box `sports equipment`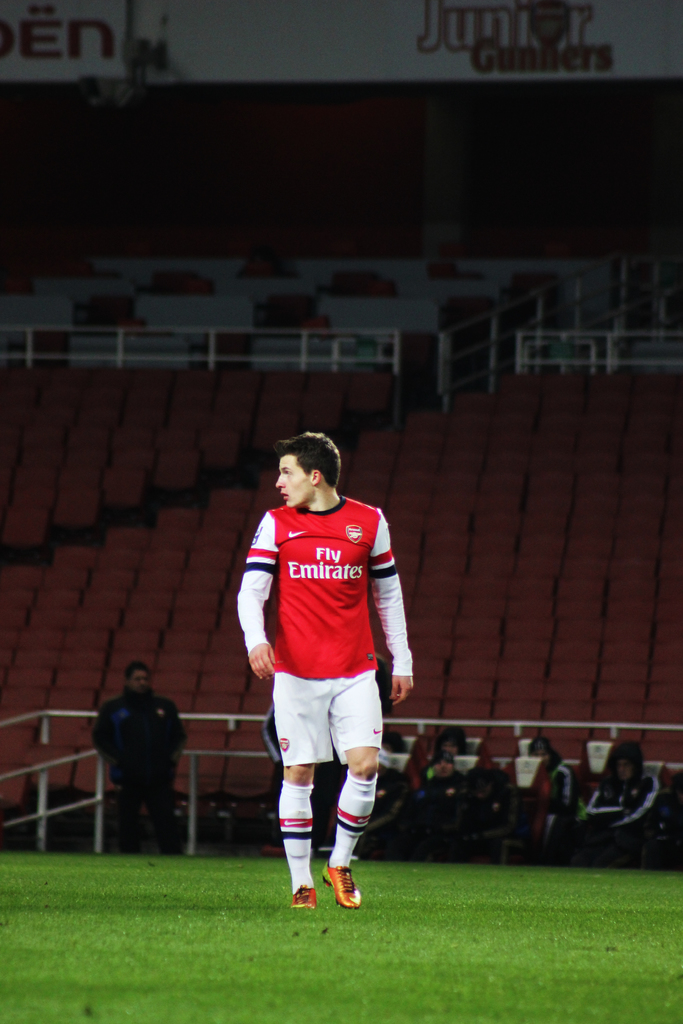
(322, 861, 363, 908)
